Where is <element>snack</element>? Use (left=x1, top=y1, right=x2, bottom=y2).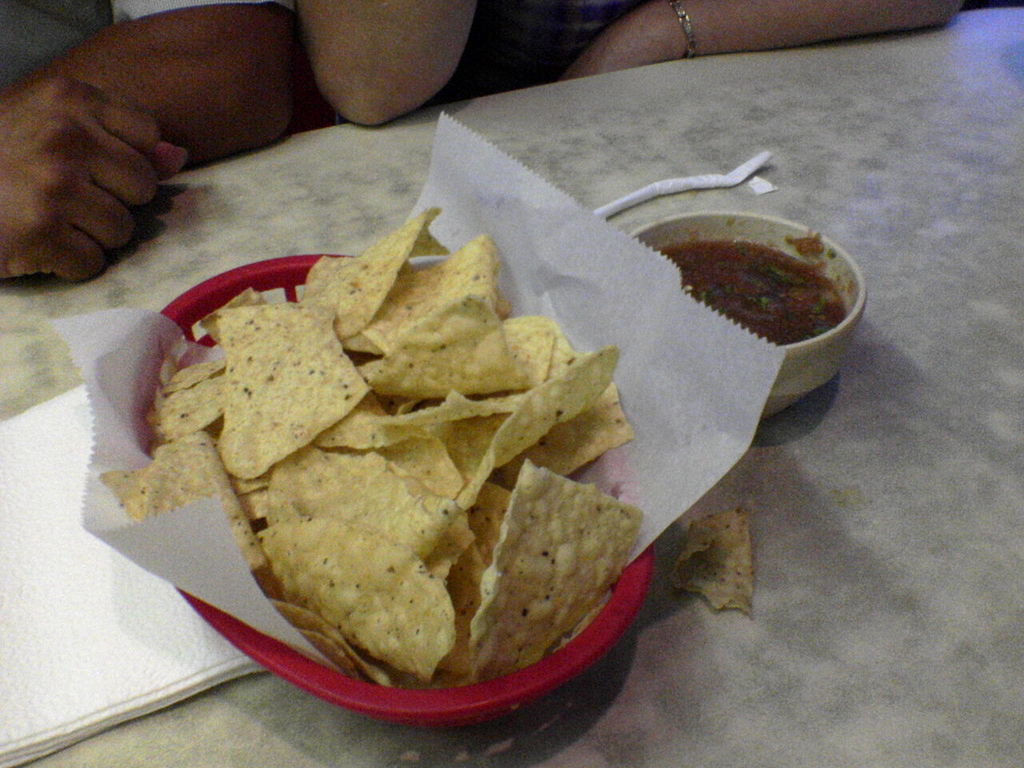
(left=193, top=270, right=654, bottom=698).
